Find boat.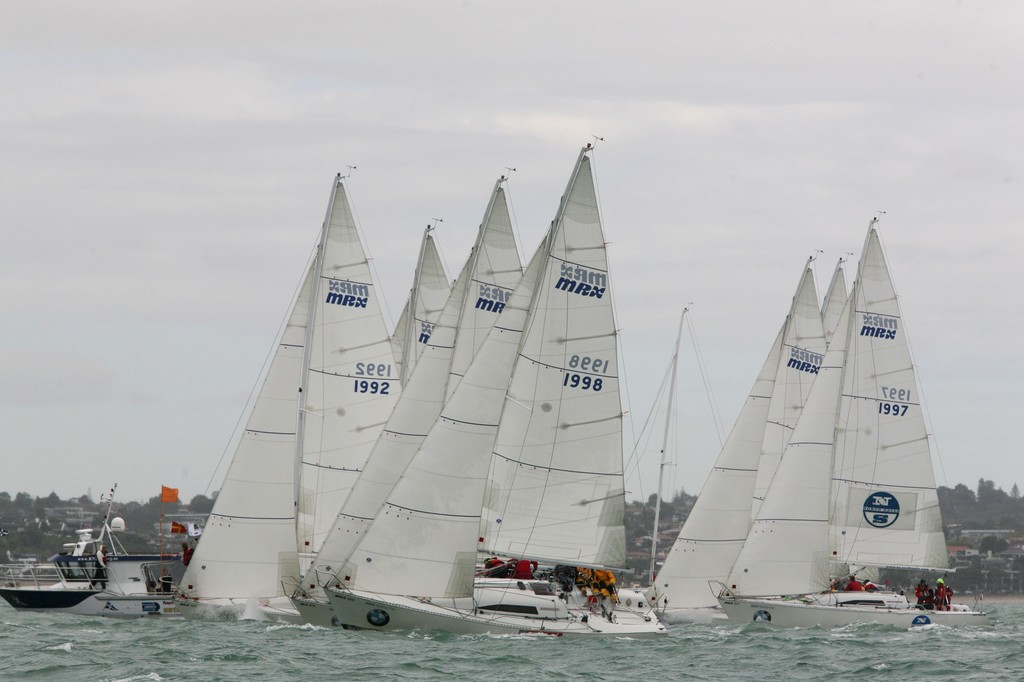
314,140,664,647.
